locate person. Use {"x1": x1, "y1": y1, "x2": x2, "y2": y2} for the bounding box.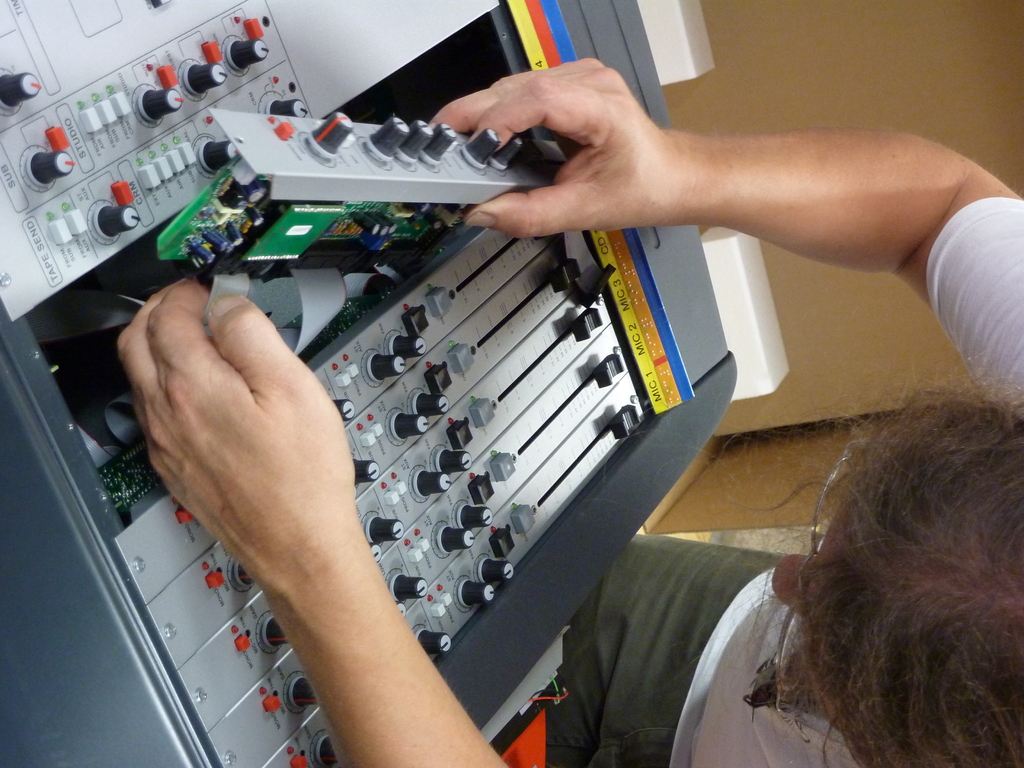
{"x1": 118, "y1": 58, "x2": 1023, "y2": 767}.
